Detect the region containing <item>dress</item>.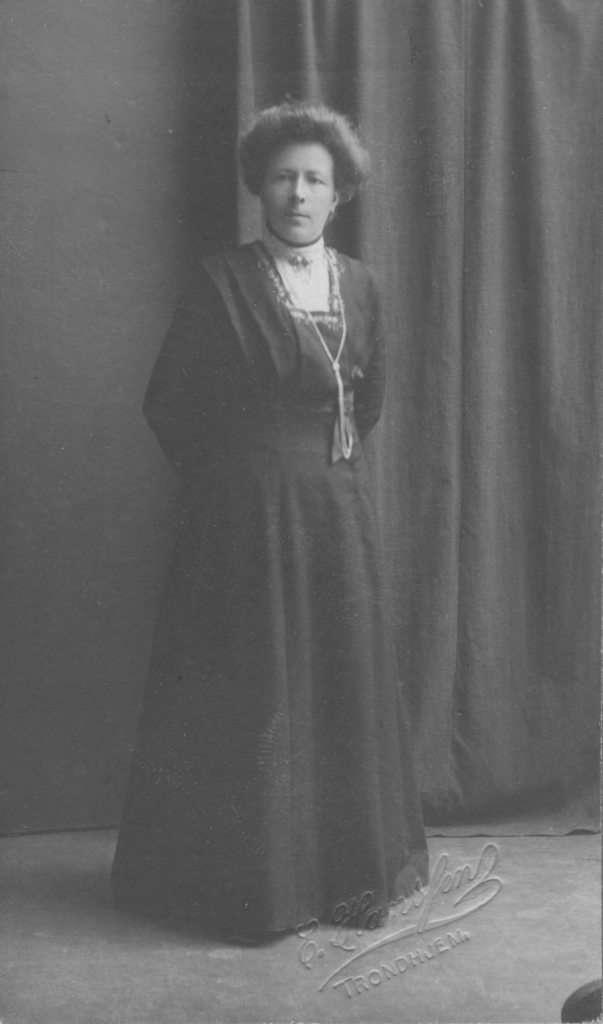
box=[103, 242, 432, 935].
